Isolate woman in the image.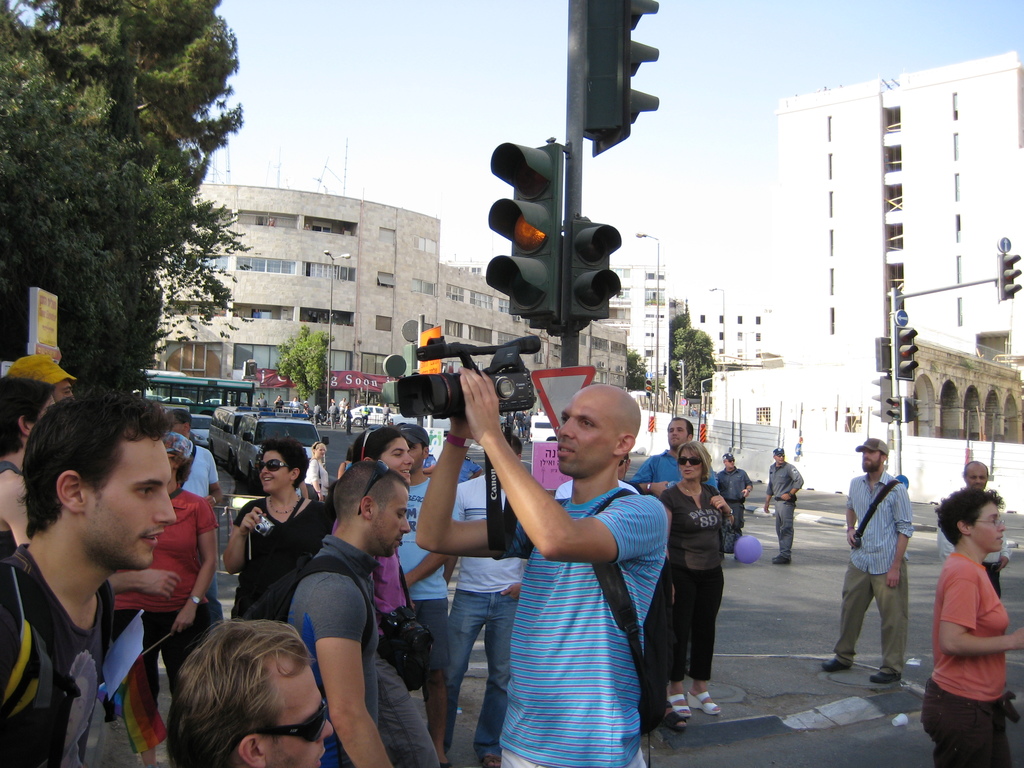
Isolated region: (left=654, top=443, right=742, bottom=718).
